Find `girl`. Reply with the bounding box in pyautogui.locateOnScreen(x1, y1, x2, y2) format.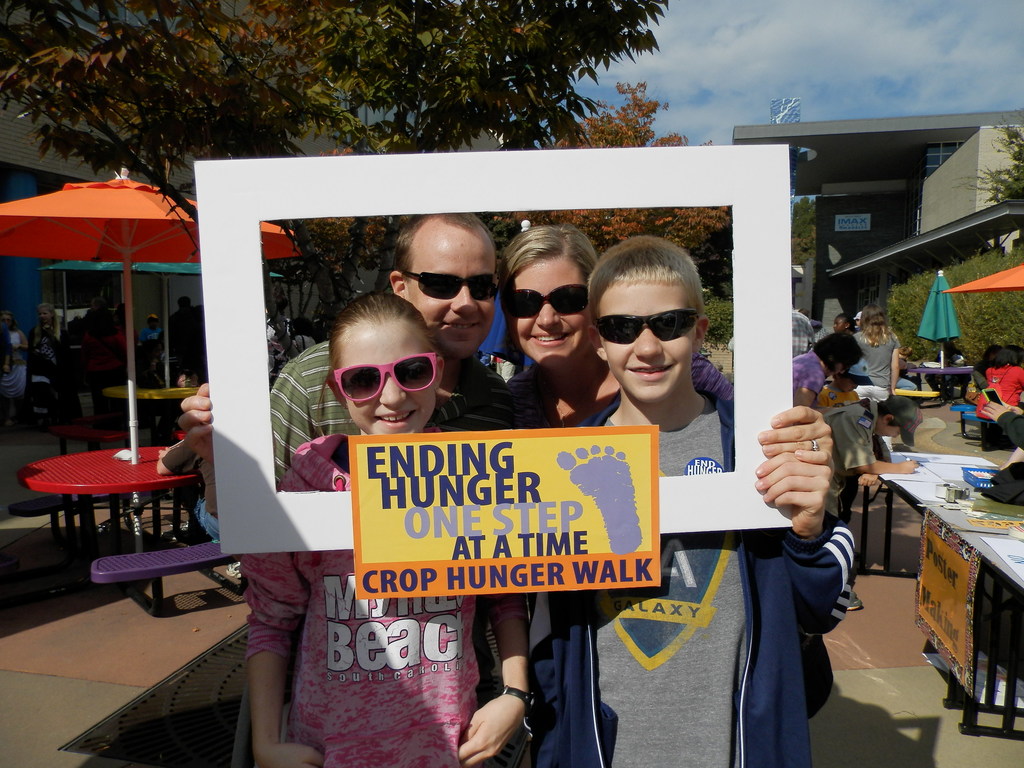
pyautogui.locateOnScreen(232, 296, 533, 767).
